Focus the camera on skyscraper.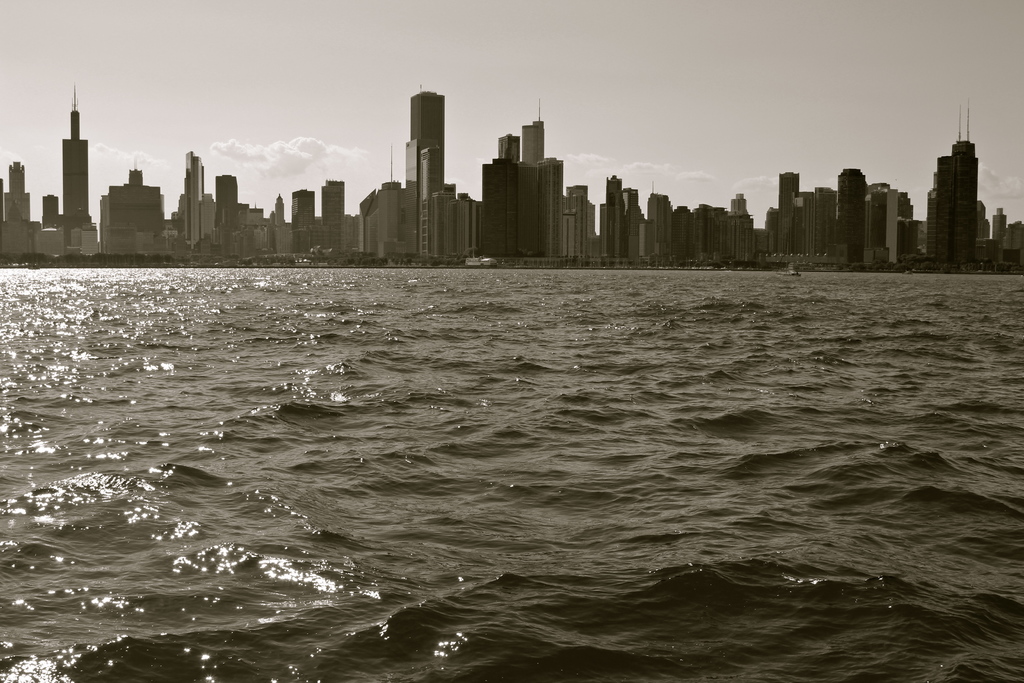
Focus region: bbox(207, 173, 243, 228).
